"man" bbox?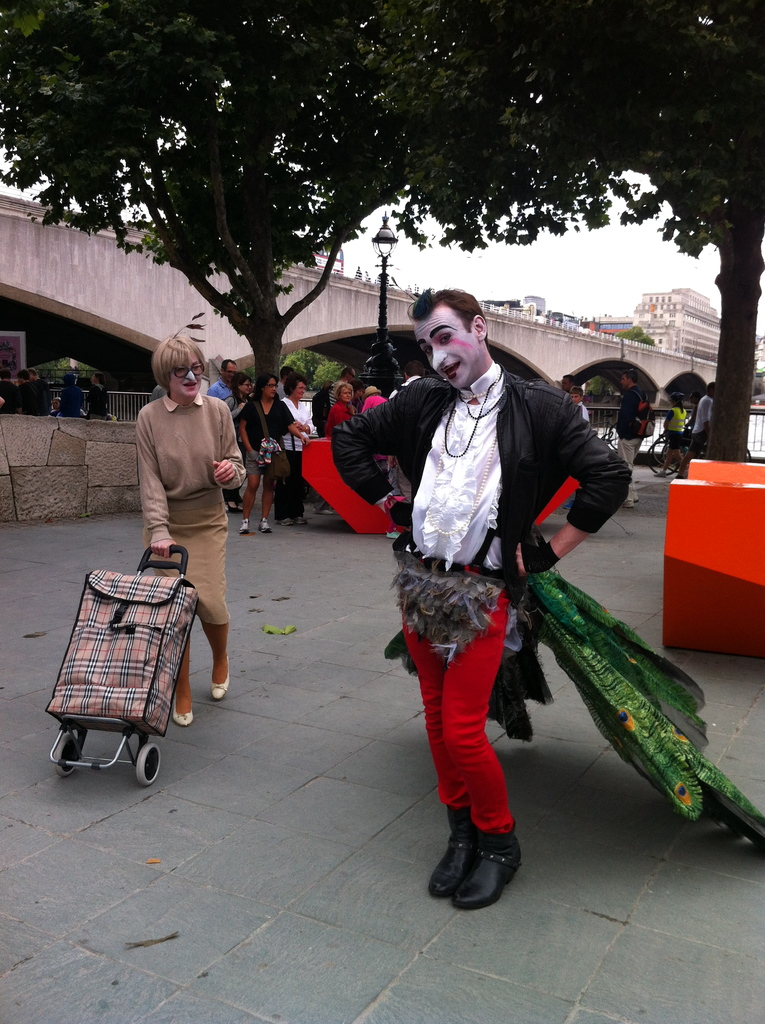
[328, 285, 636, 909]
